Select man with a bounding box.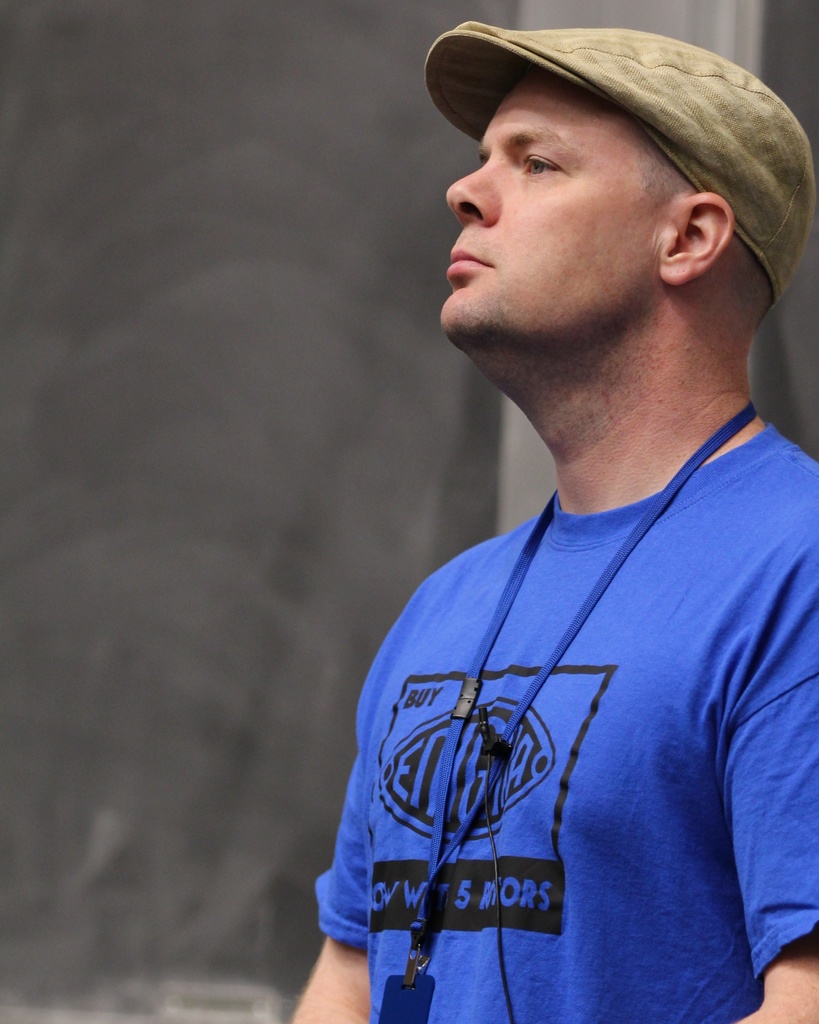
<box>290,0,815,1023</box>.
